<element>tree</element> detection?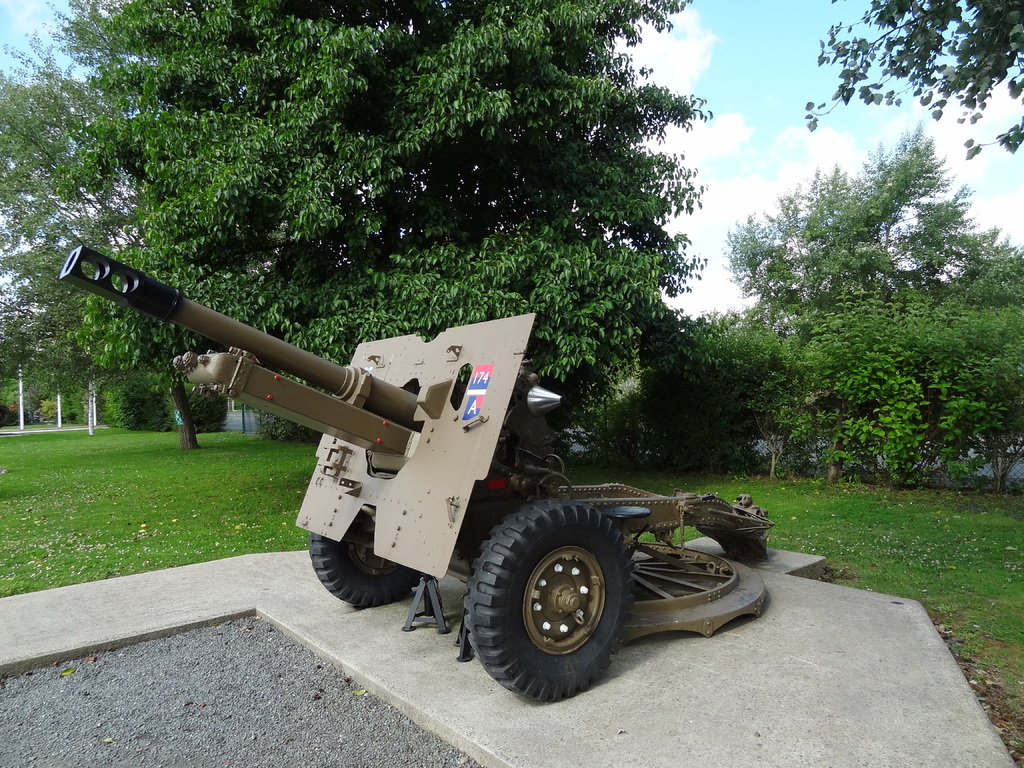
(36,0,716,390)
